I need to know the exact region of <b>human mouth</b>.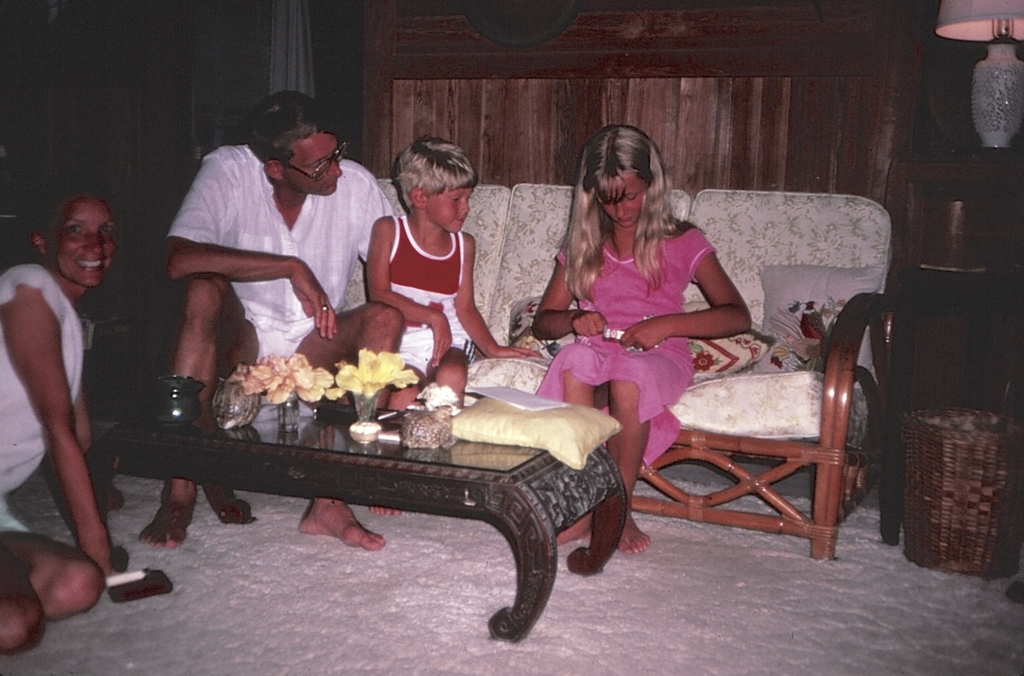
Region: l=321, t=177, r=337, b=189.
